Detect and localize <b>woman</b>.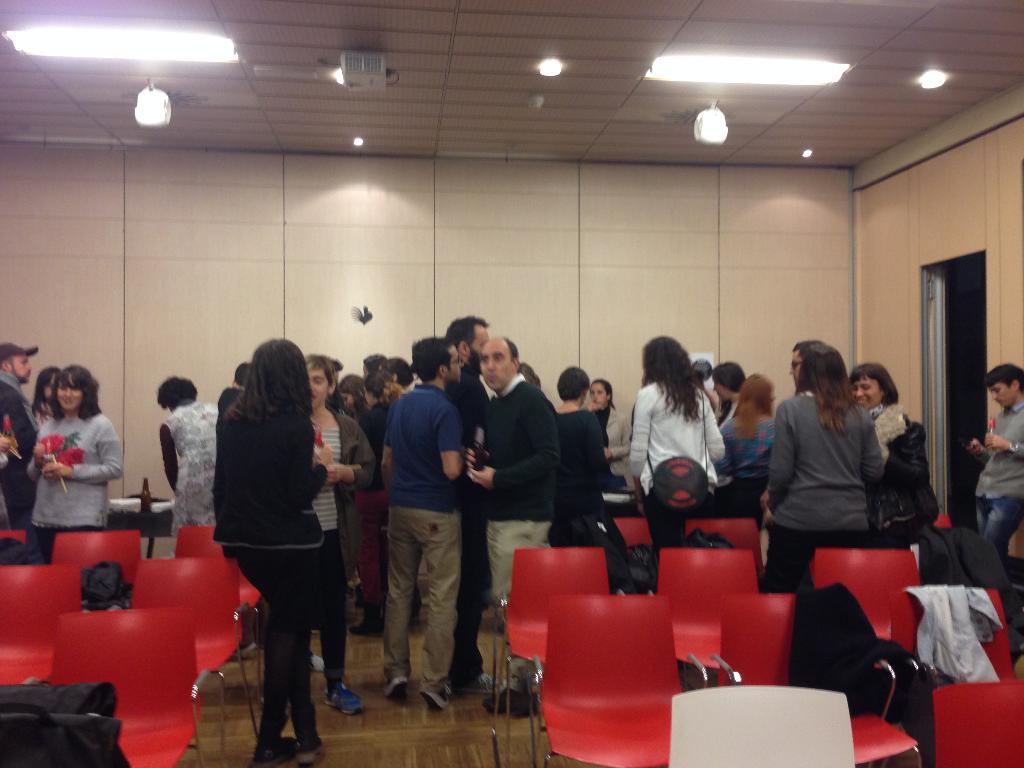
Localized at bbox(157, 374, 219, 532).
